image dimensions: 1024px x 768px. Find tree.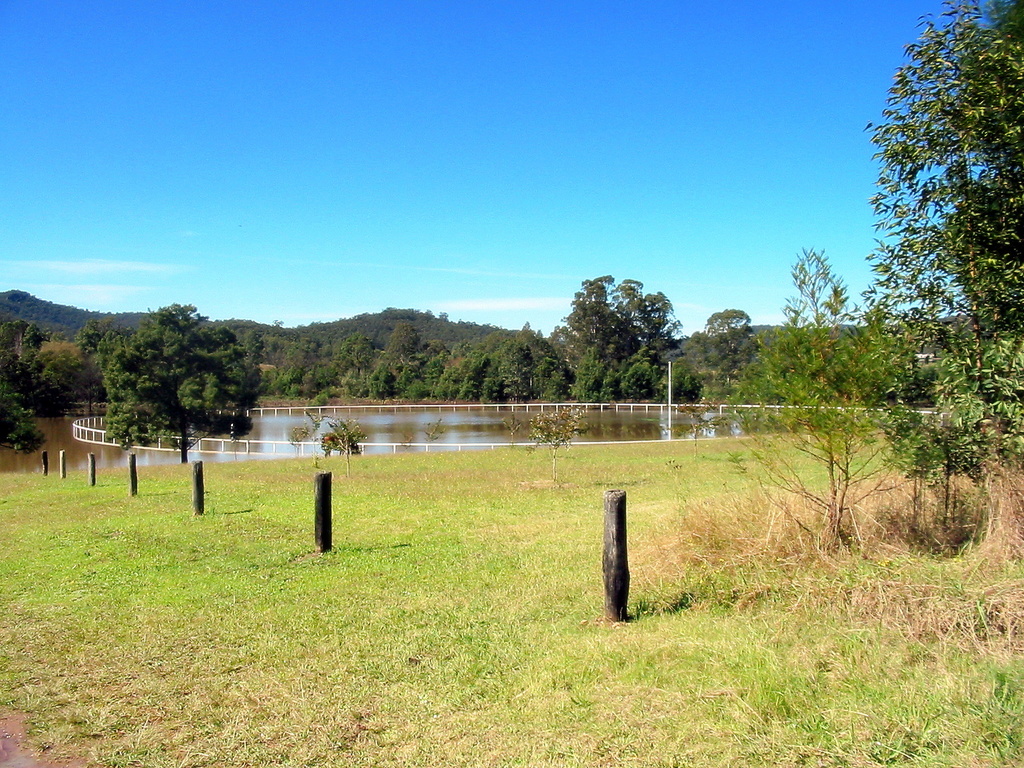
l=543, t=269, r=681, b=424.
